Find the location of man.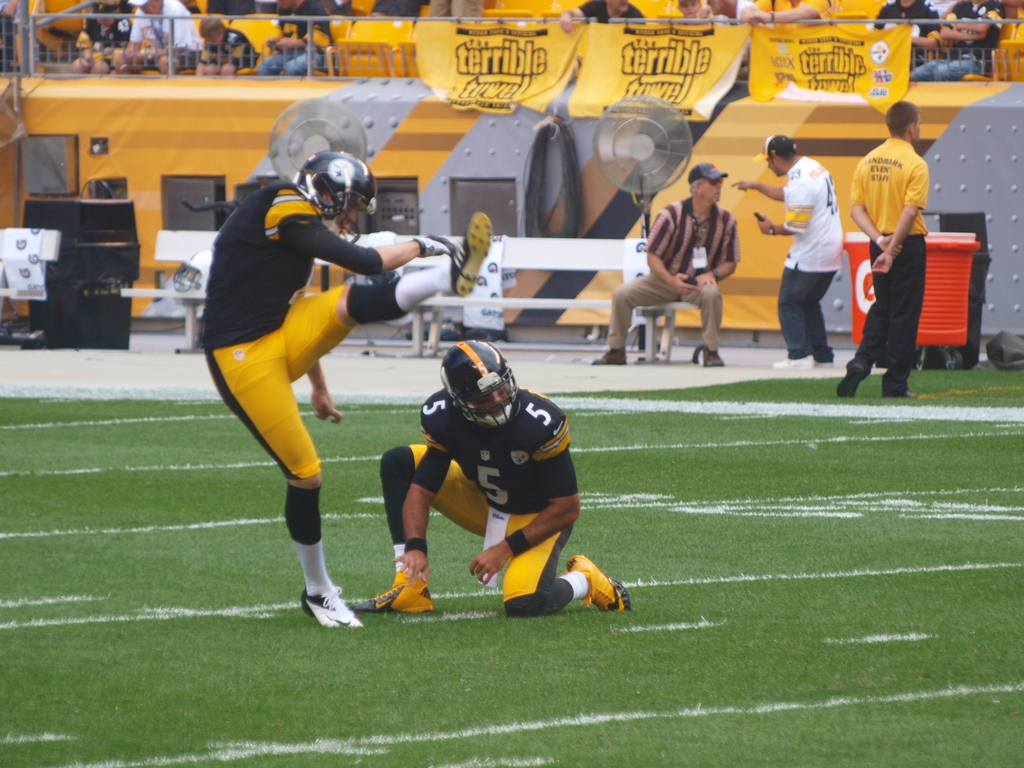
Location: [x1=733, y1=134, x2=847, y2=367].
